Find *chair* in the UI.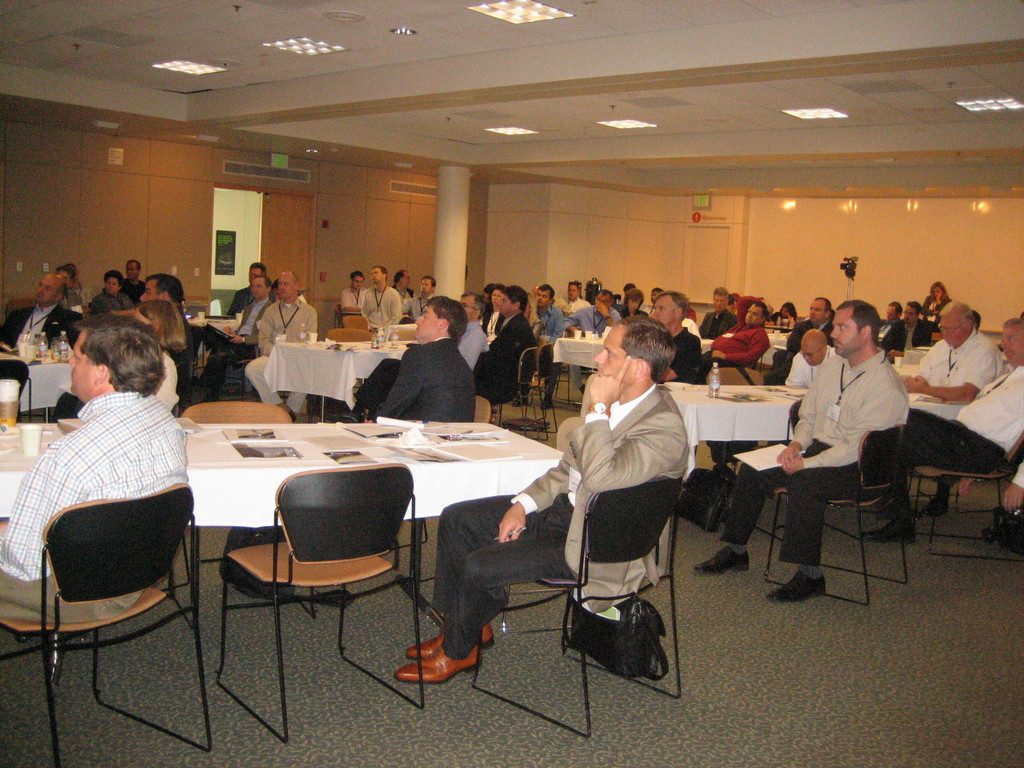
UI element at [left=0, top=361, right=33, bottom=420].
